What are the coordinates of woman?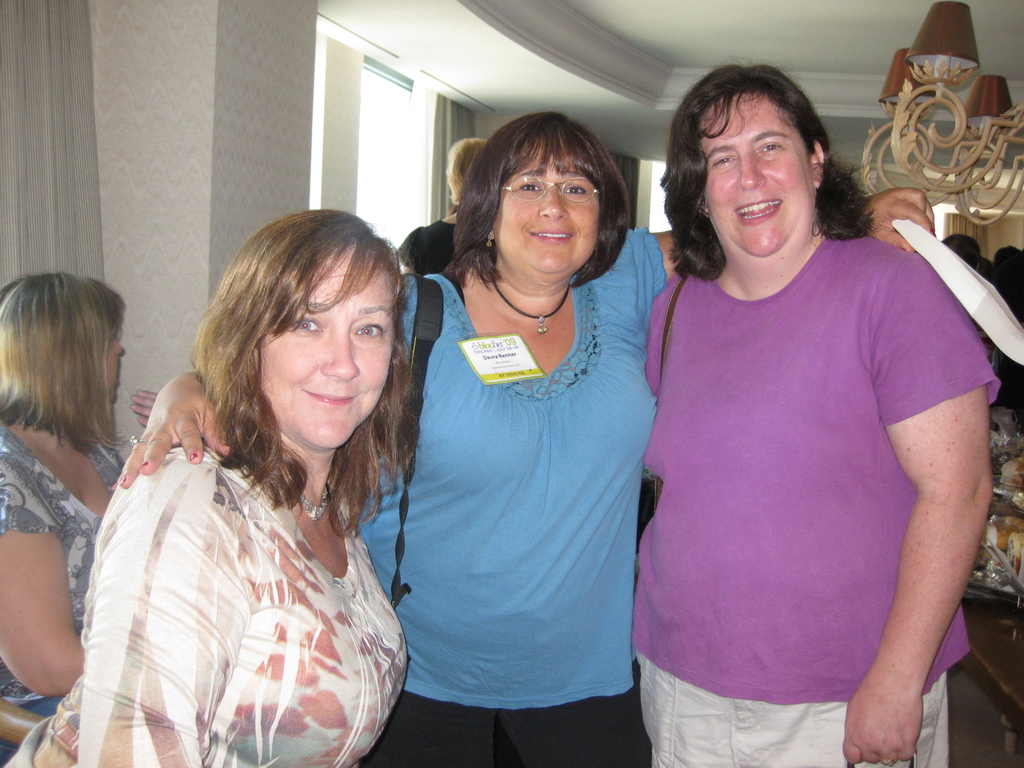
{"left": 643, "top": 57, "right": 1004, "bottom": 767}.
